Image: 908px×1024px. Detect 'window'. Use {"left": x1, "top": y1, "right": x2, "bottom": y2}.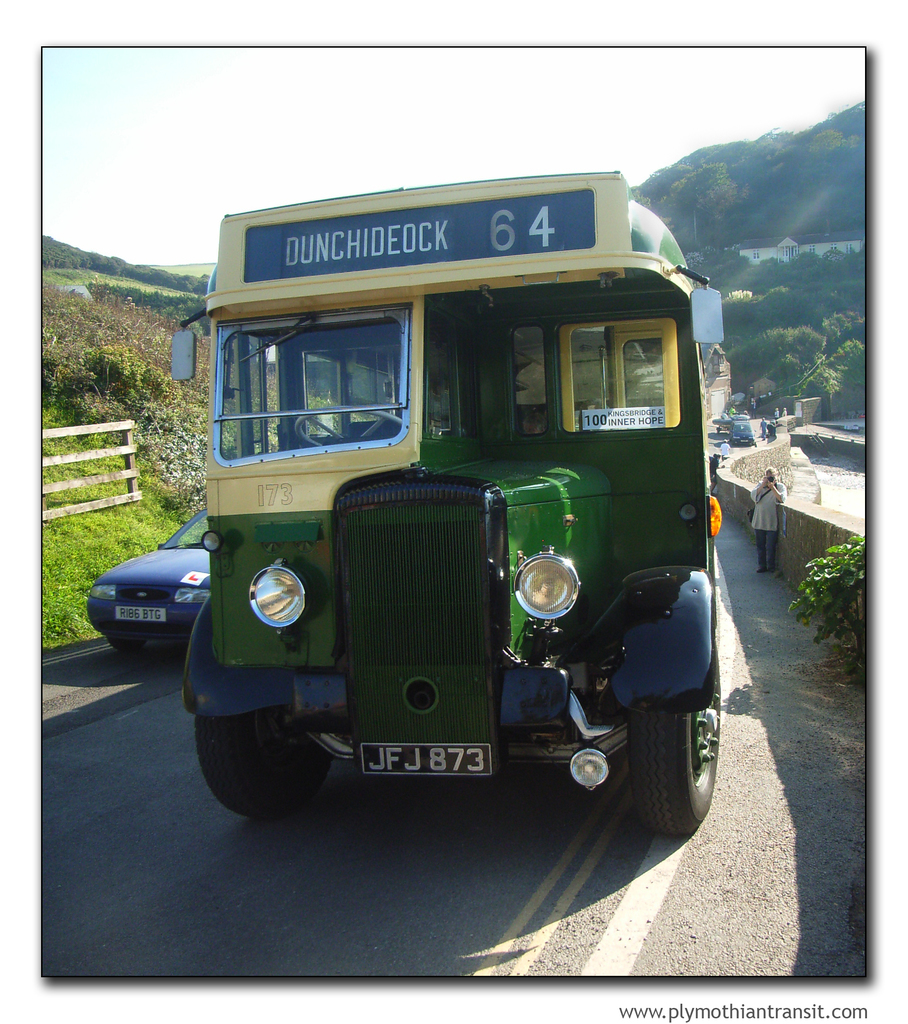
{"left": 213, "top": 282, "right": 418, "bottom": 465}.
